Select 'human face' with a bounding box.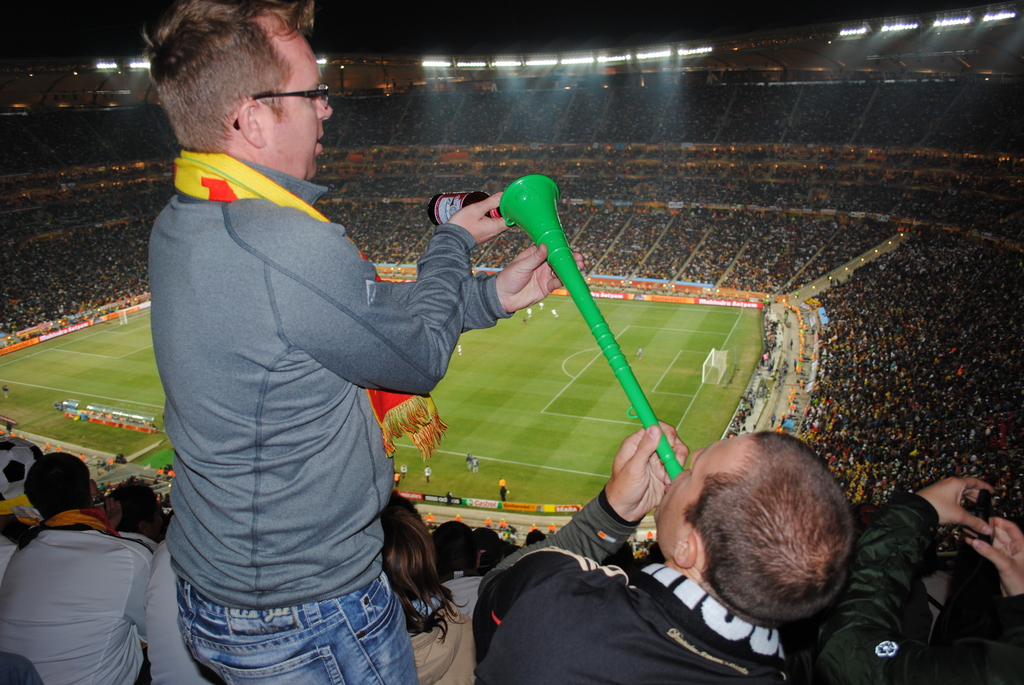
region(653, 432, 751, 524).
